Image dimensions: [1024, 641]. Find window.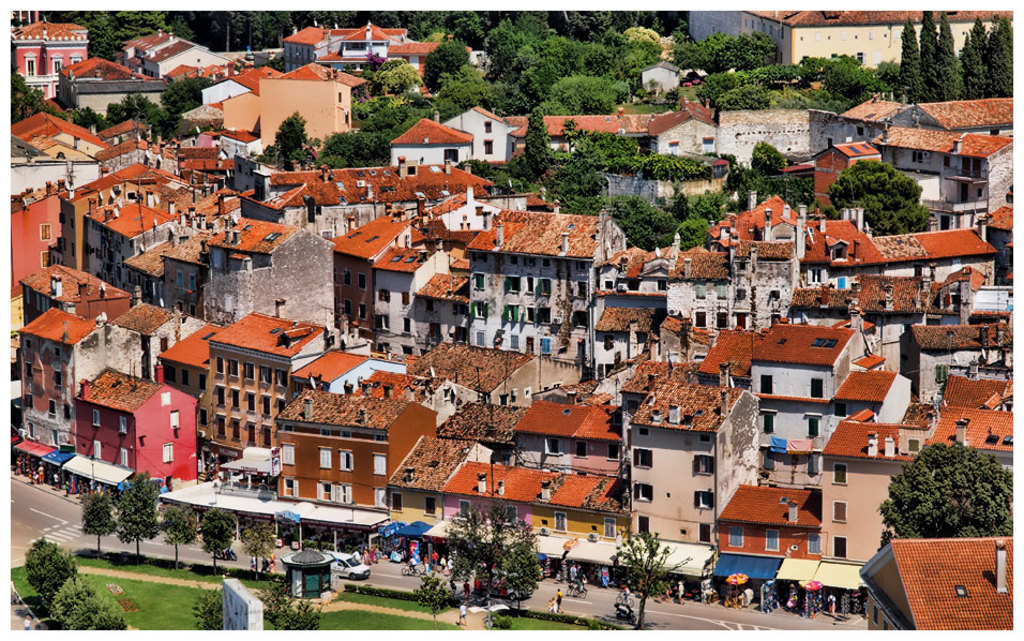
[x1=403, y1=343, x2=415, y2=355].
